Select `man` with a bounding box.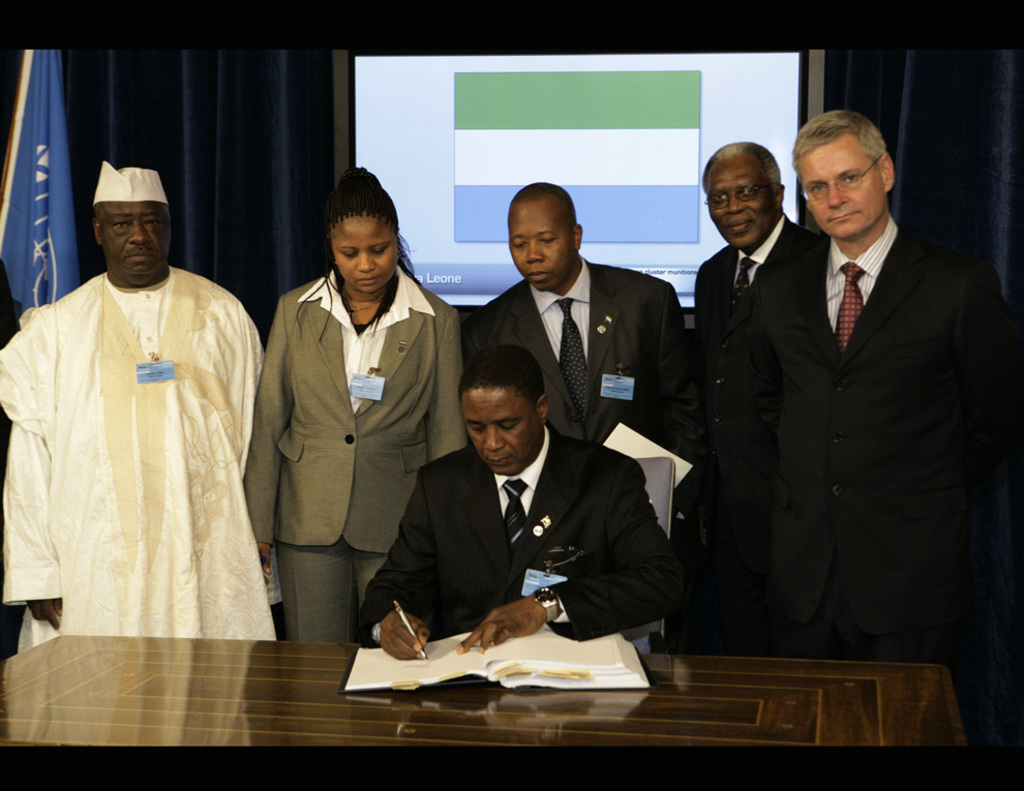
<region>685, 132, 831, 650</region>.
